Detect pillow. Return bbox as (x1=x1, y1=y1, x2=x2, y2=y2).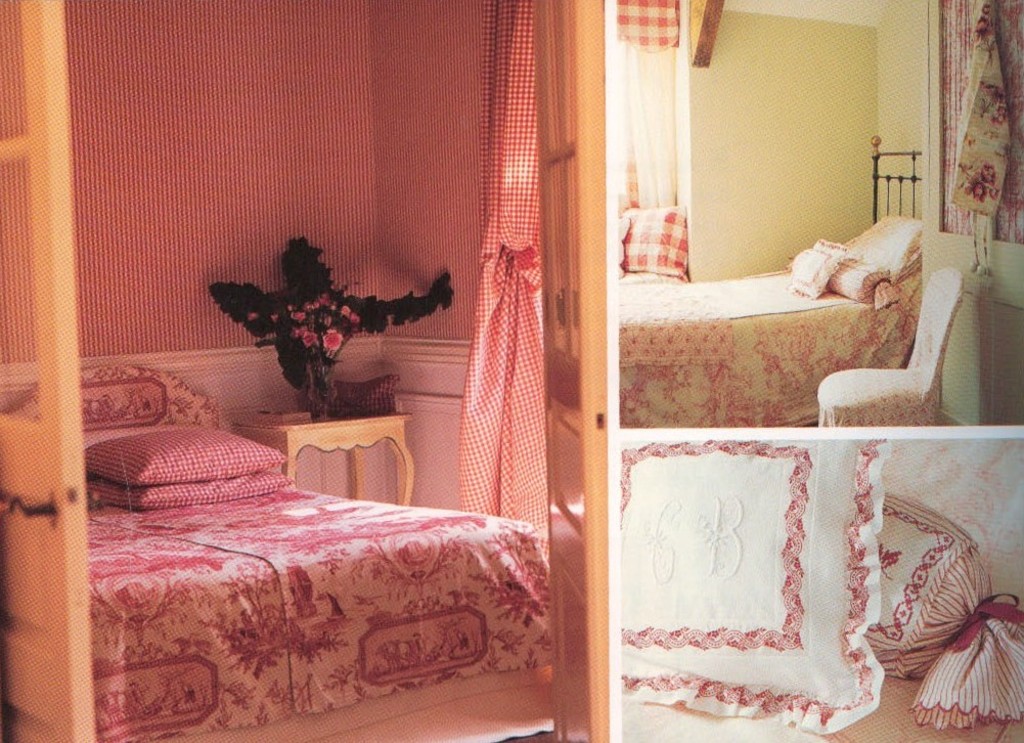
(x1=93, y1=474, x2=304, y2=500).
